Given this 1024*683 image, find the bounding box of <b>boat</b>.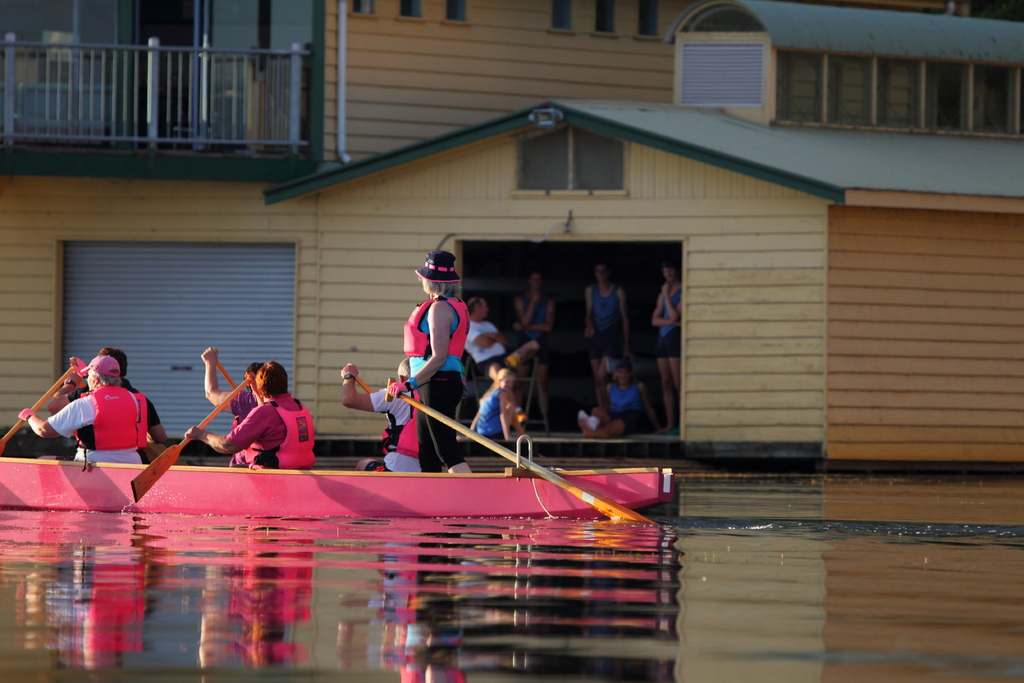
[0, 430, 676, 520].
